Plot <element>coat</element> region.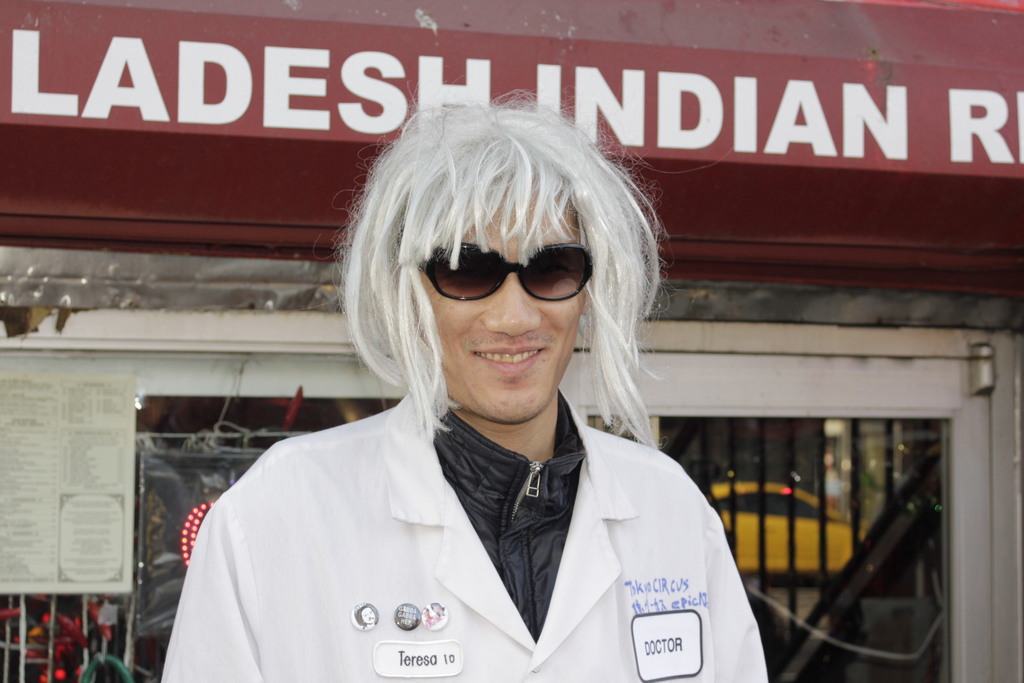
Plotted at 155,384,767,682.
